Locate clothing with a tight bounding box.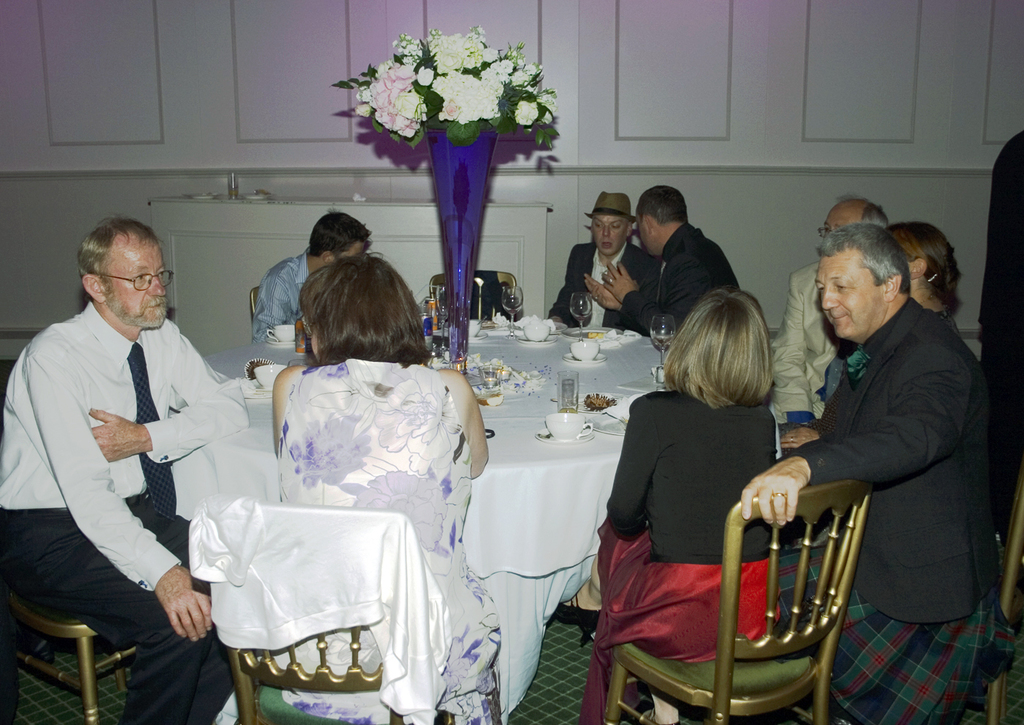
{"x1": 541, "y1": 240, "x2": 664, "y2": 341}.
